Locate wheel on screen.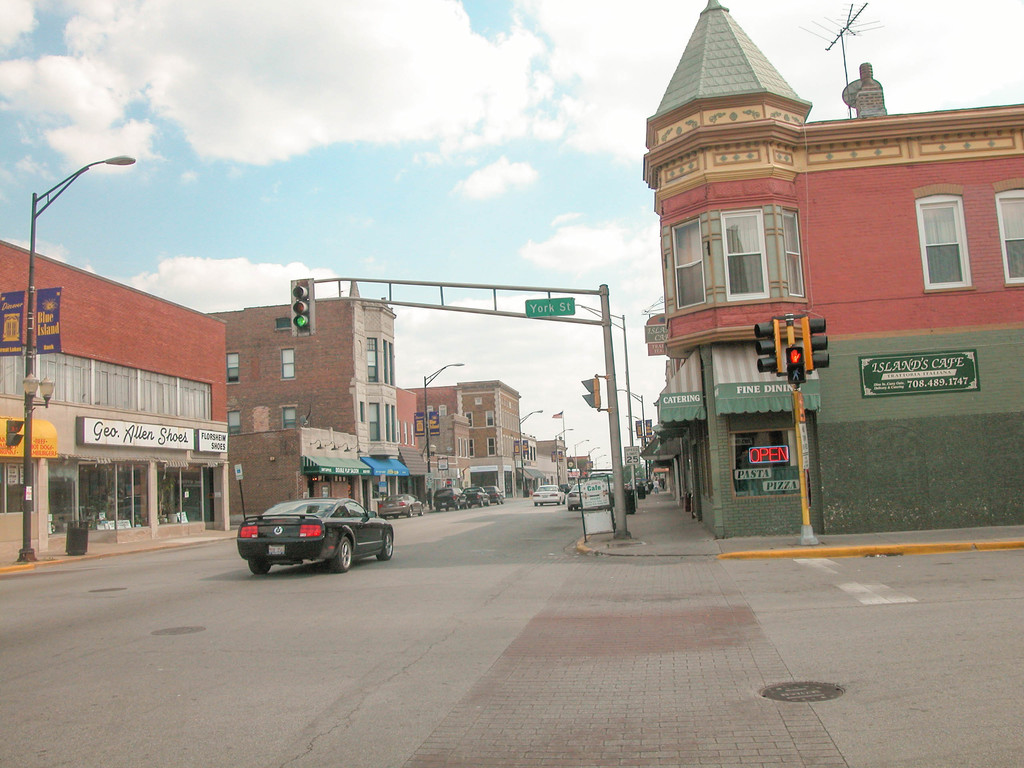
On screen at {"left": 250, "top": 553, "right": 273, "bottom": 577}.
